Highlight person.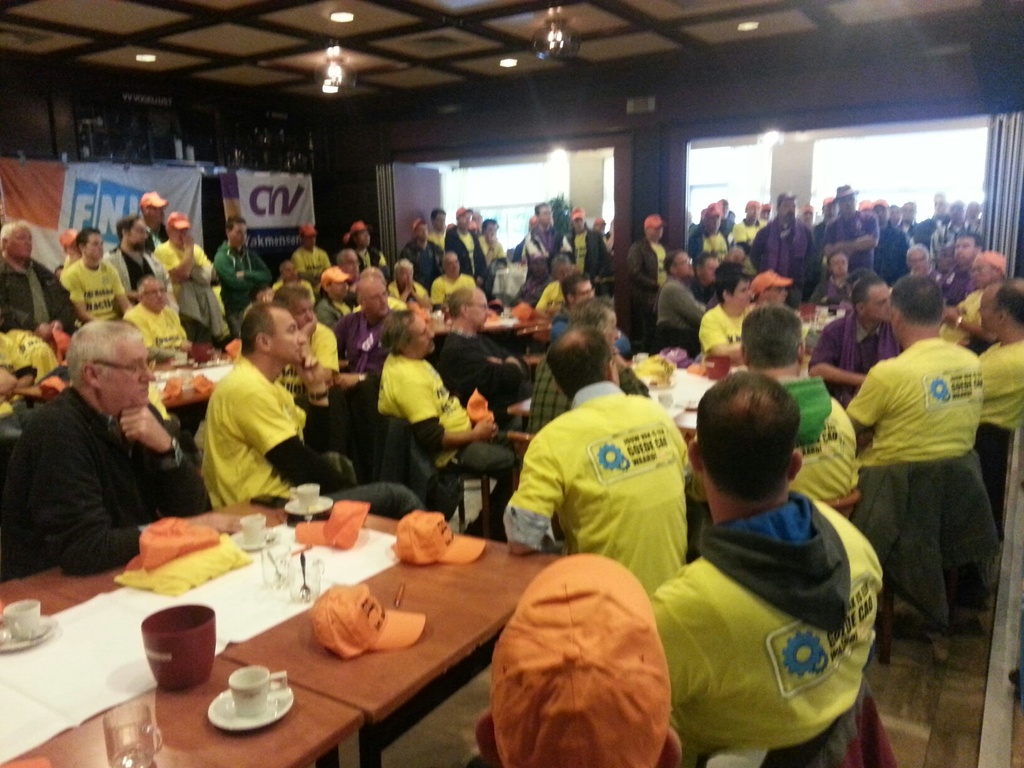
Highlighted region: left=479, top=213, right=505, bottom=273.
